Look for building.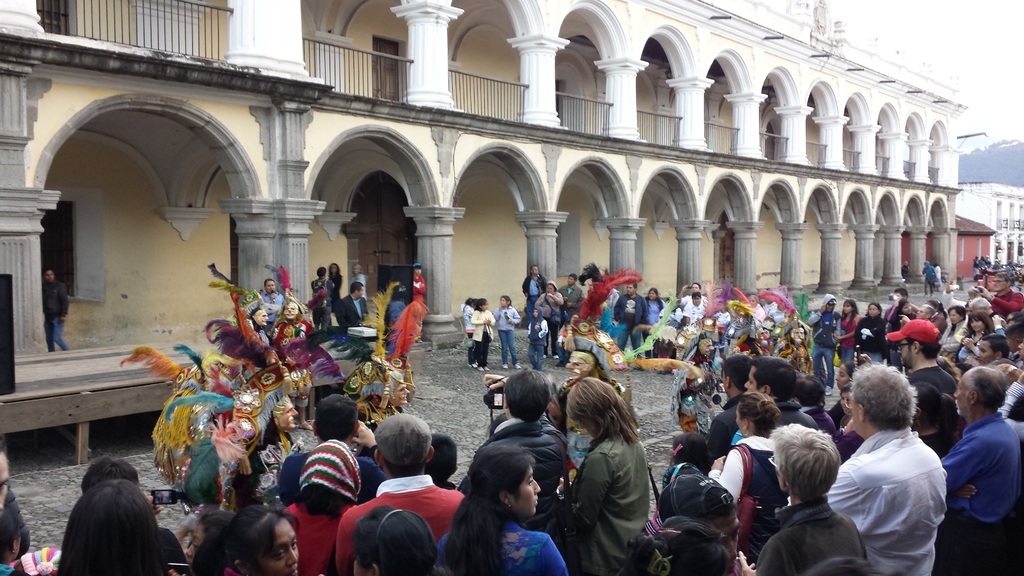
Found: box=[961, 180, 1023, 264].
